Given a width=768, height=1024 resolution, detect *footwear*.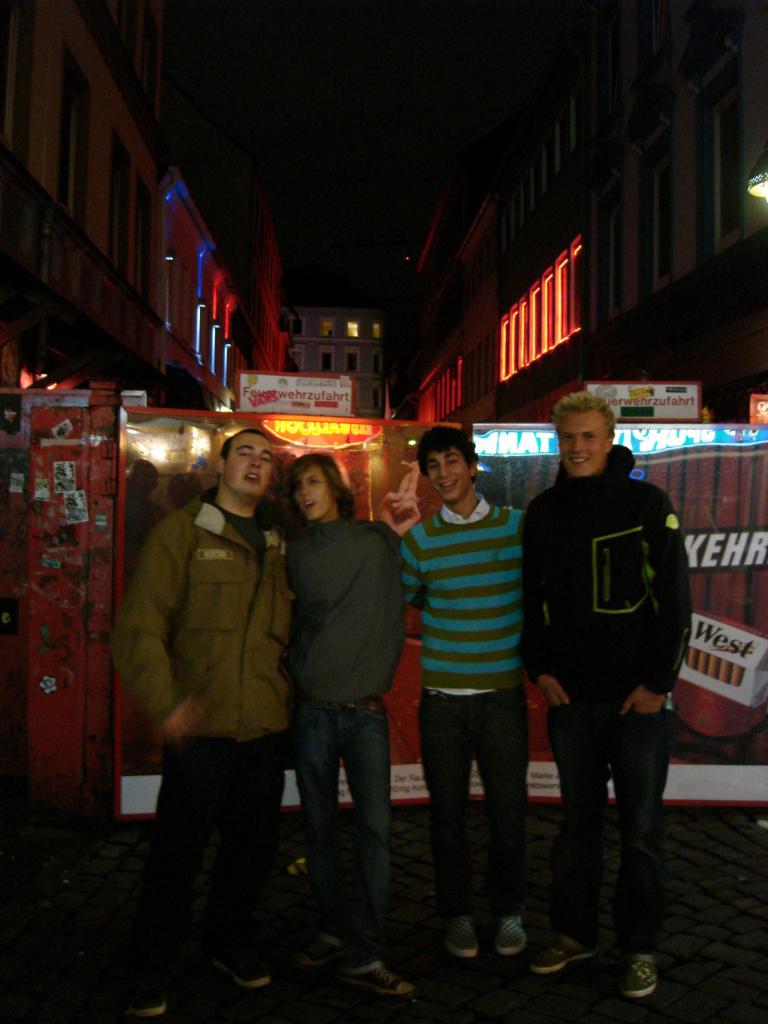
493,904,533,957.
